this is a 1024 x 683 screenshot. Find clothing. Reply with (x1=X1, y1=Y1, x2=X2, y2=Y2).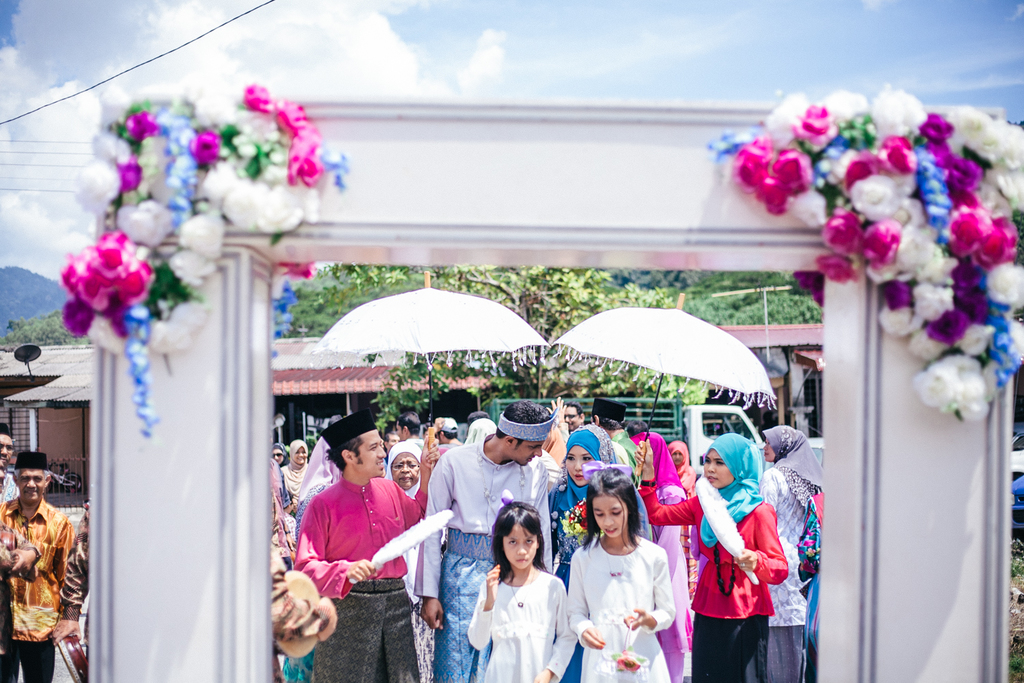
(x1=0, y1=636, x2=51, y2=682).
